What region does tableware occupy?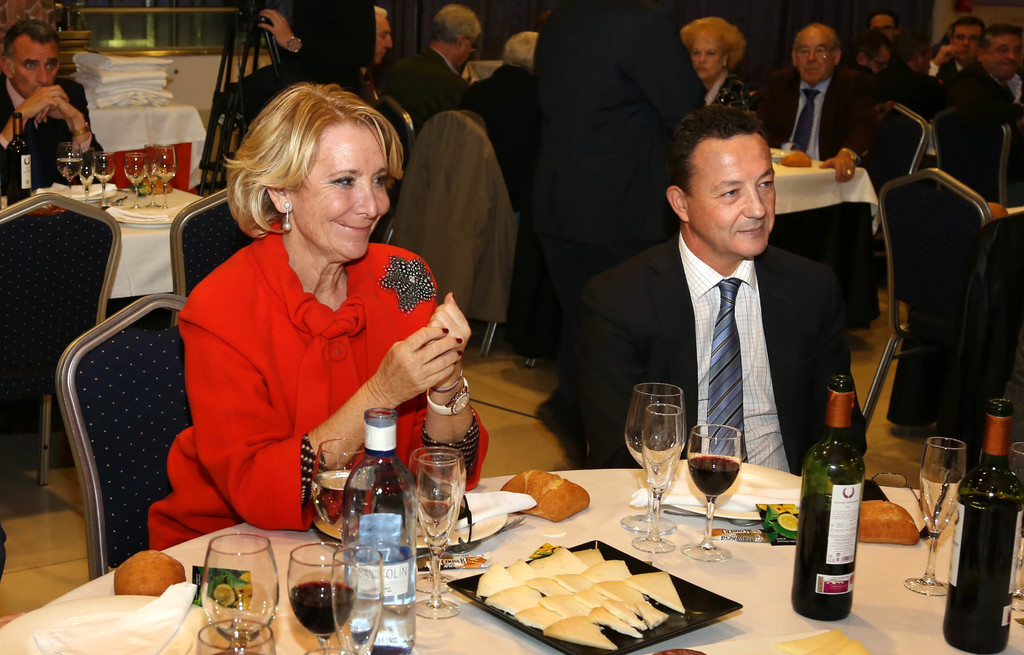
bbox=[342, 409, 418, 654].
